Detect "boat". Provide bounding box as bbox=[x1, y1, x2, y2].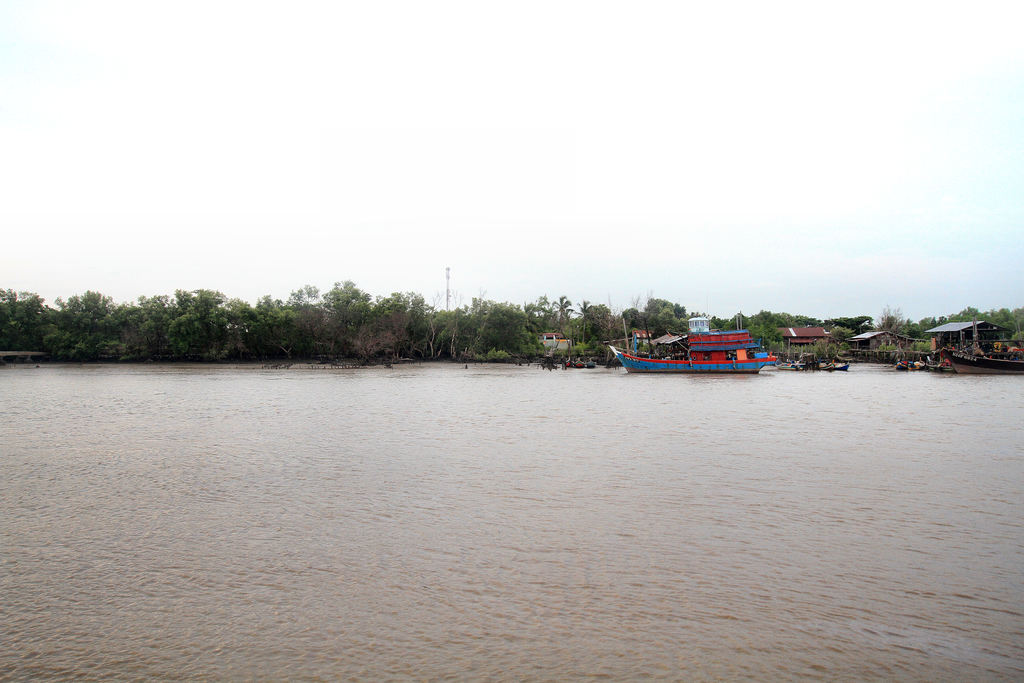
bbox=[902, 359, 922, 368].
